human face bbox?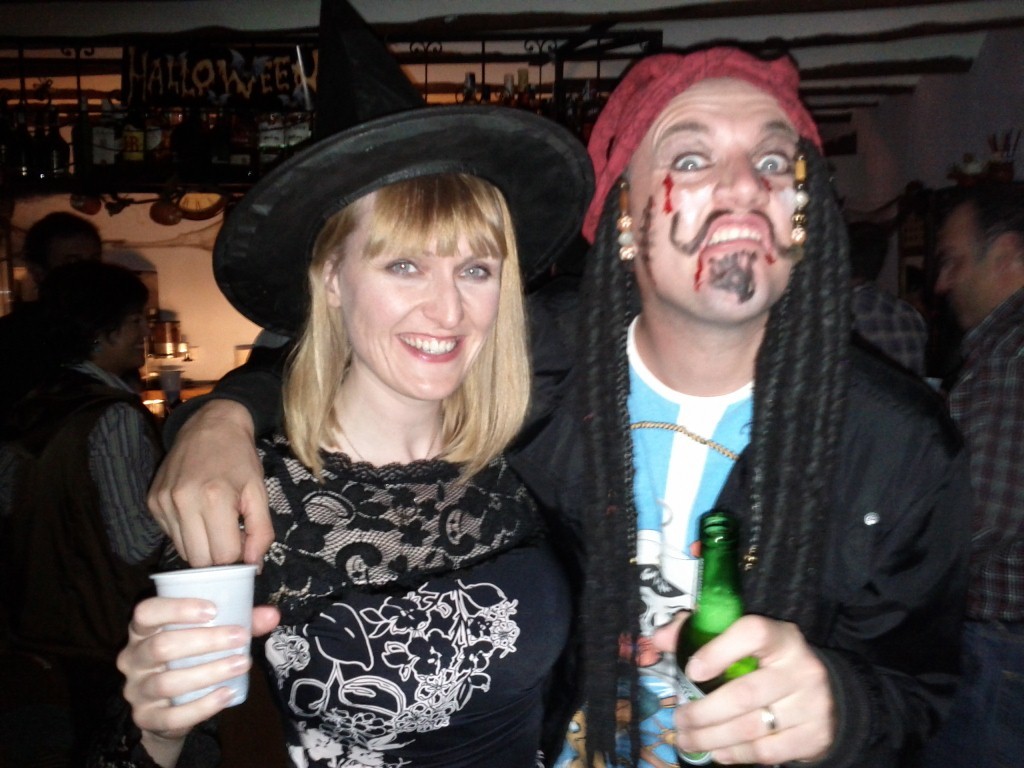
{"left": 345, "top": 208, "right": 509, "bottom": 396}
